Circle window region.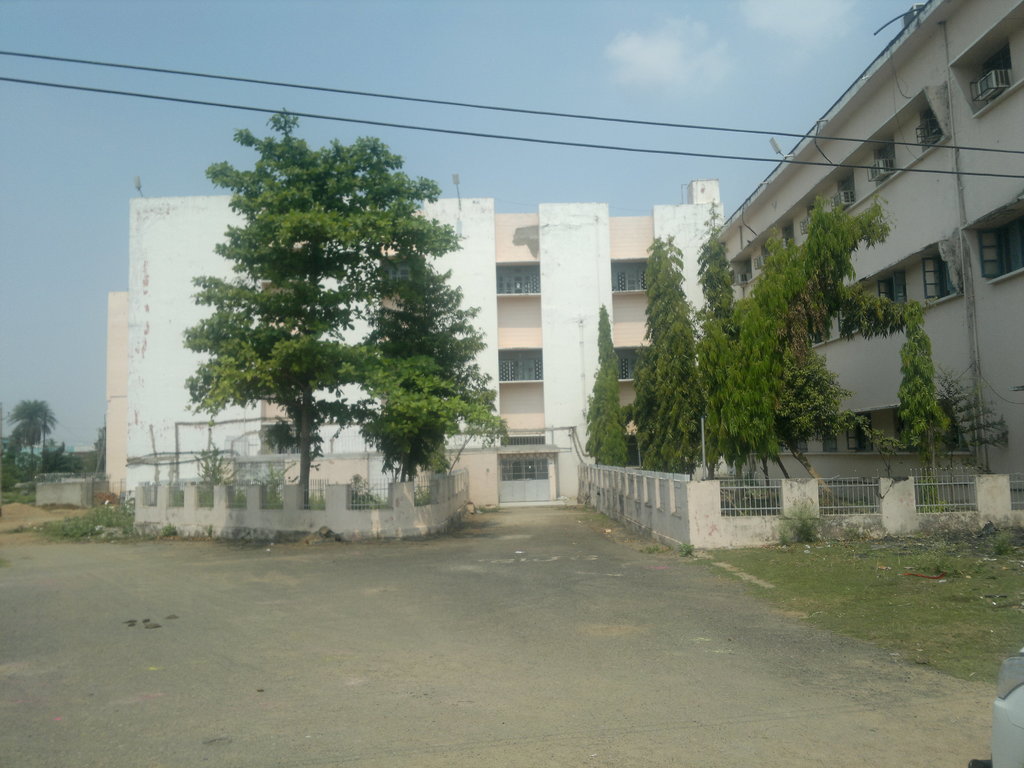
Region: (979, 54, 1012, 100).
